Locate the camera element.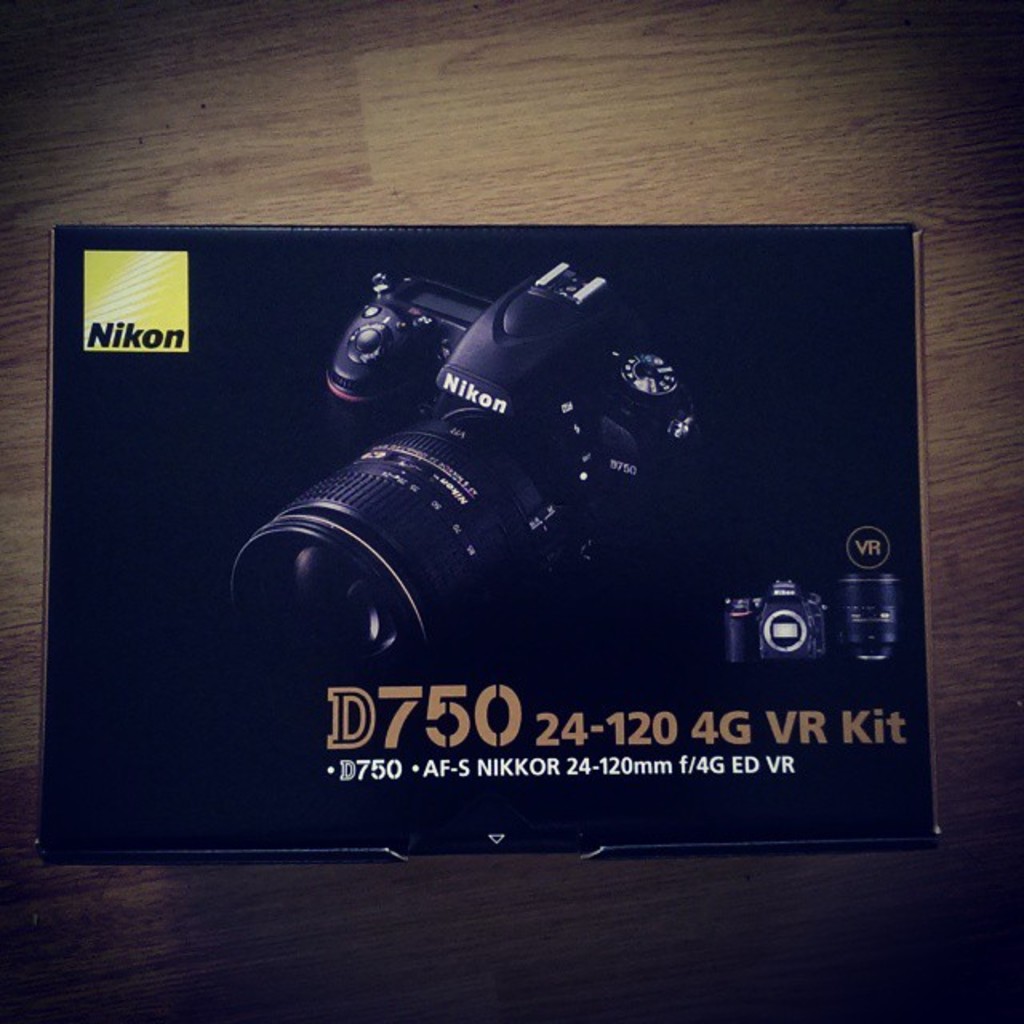
Element bbox: box(714, 584, 822, 666).
